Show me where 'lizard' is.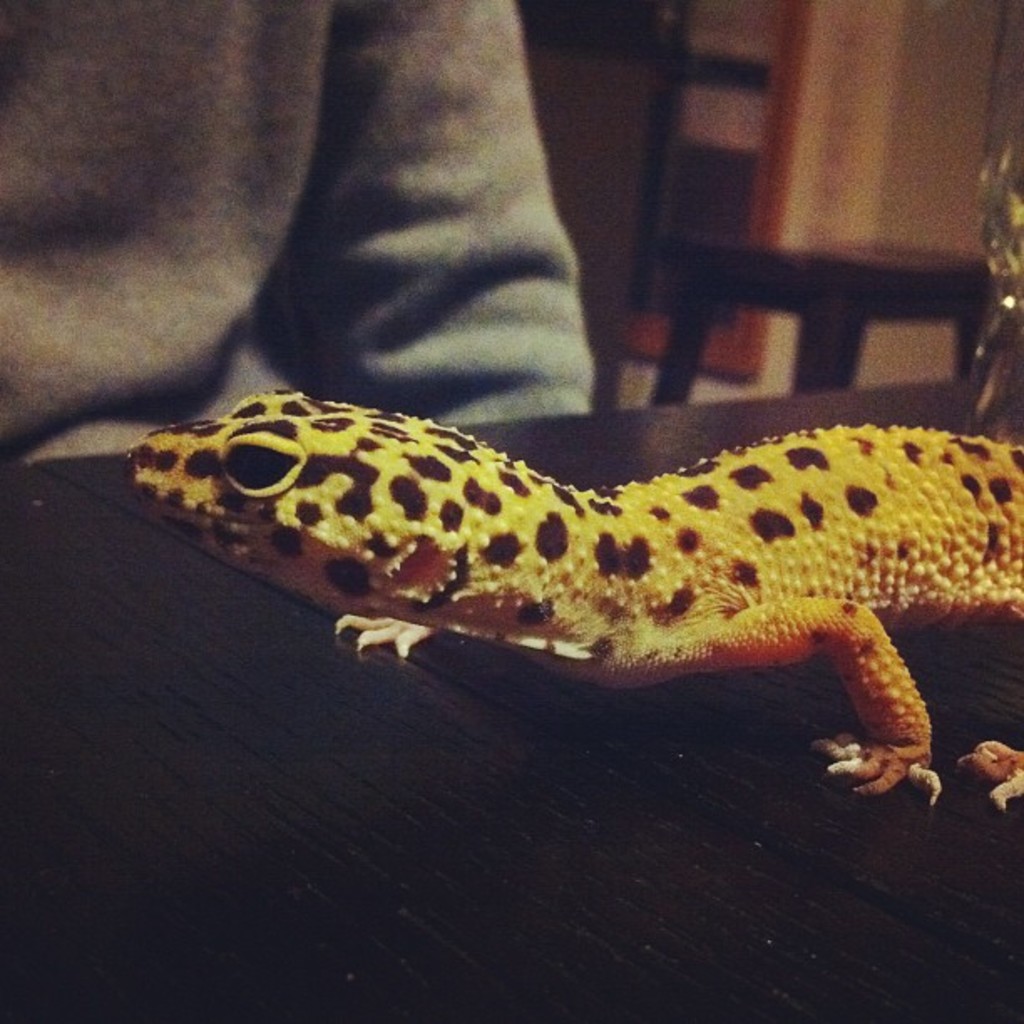
'lizard' is at <bbox>131, 390, 1022, 803</bbox>.
